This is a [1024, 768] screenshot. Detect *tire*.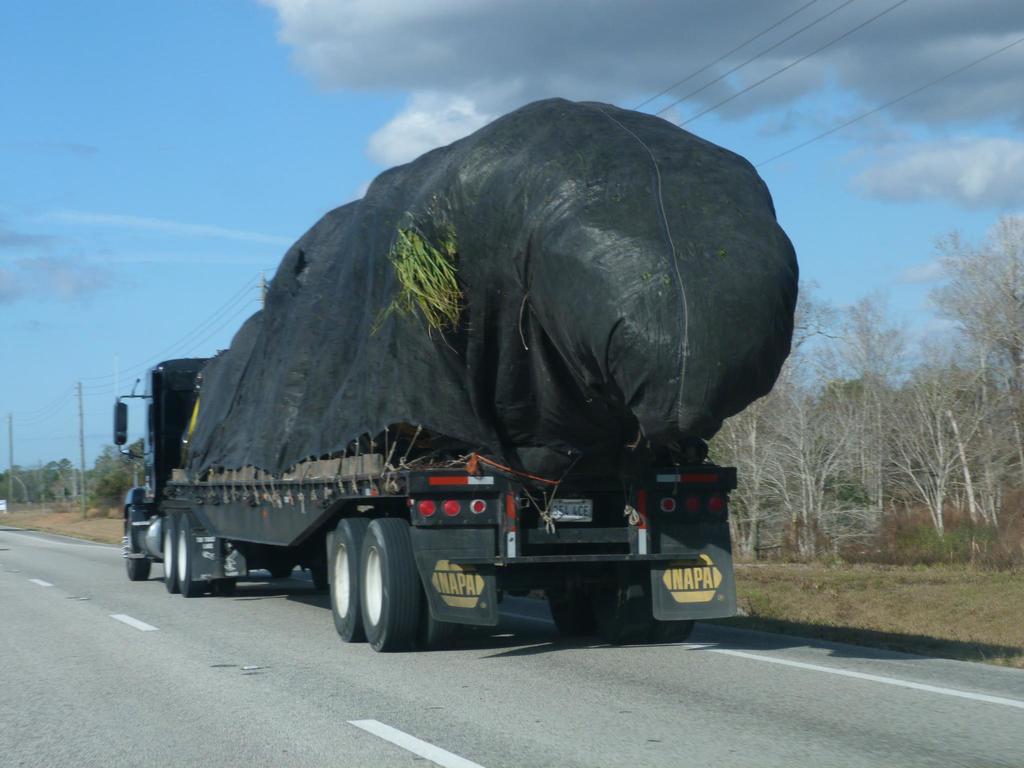
Rect(356, 520, 422, 648).
